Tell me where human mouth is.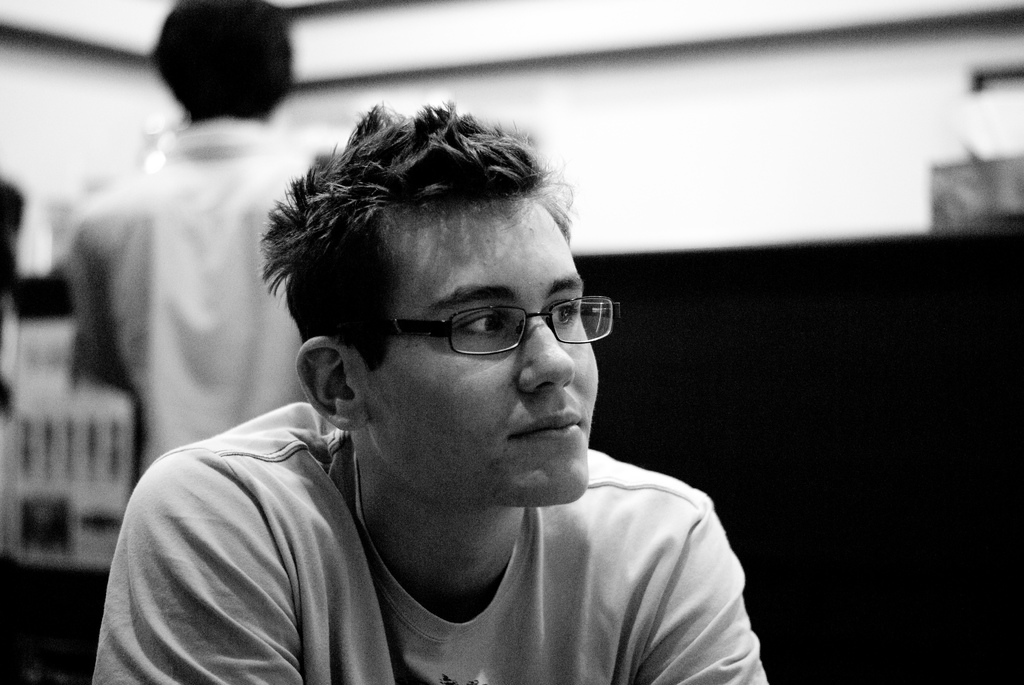
human mouth is at (left=510, top=407, right=585, bottom=436).
